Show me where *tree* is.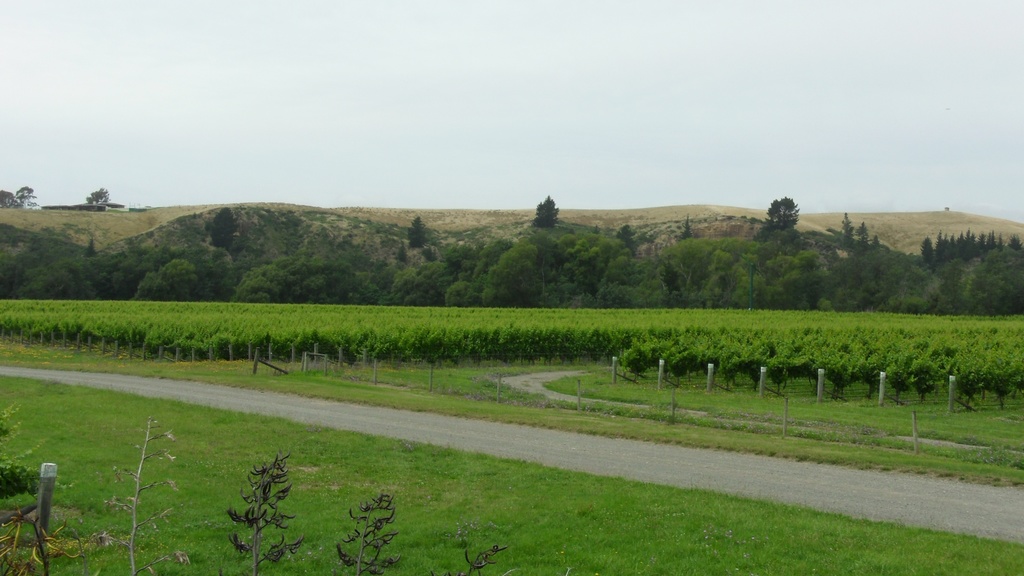
*tree* is at rect(681, 214, 691, 240).
